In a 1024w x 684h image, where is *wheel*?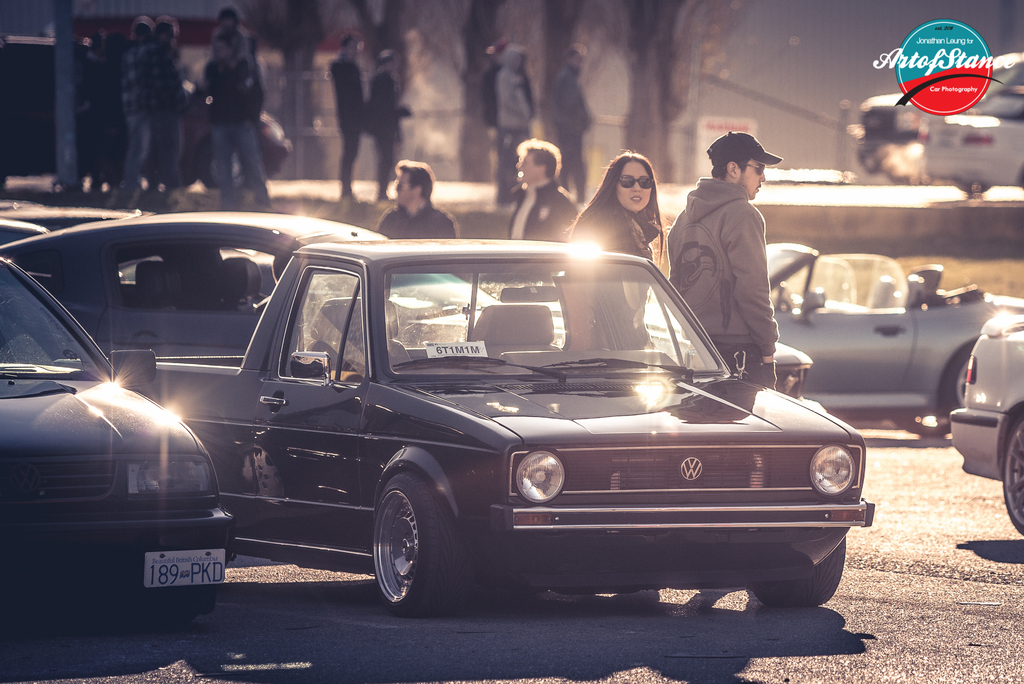
<bbox>753, 539, 845, 610</bbox>.
